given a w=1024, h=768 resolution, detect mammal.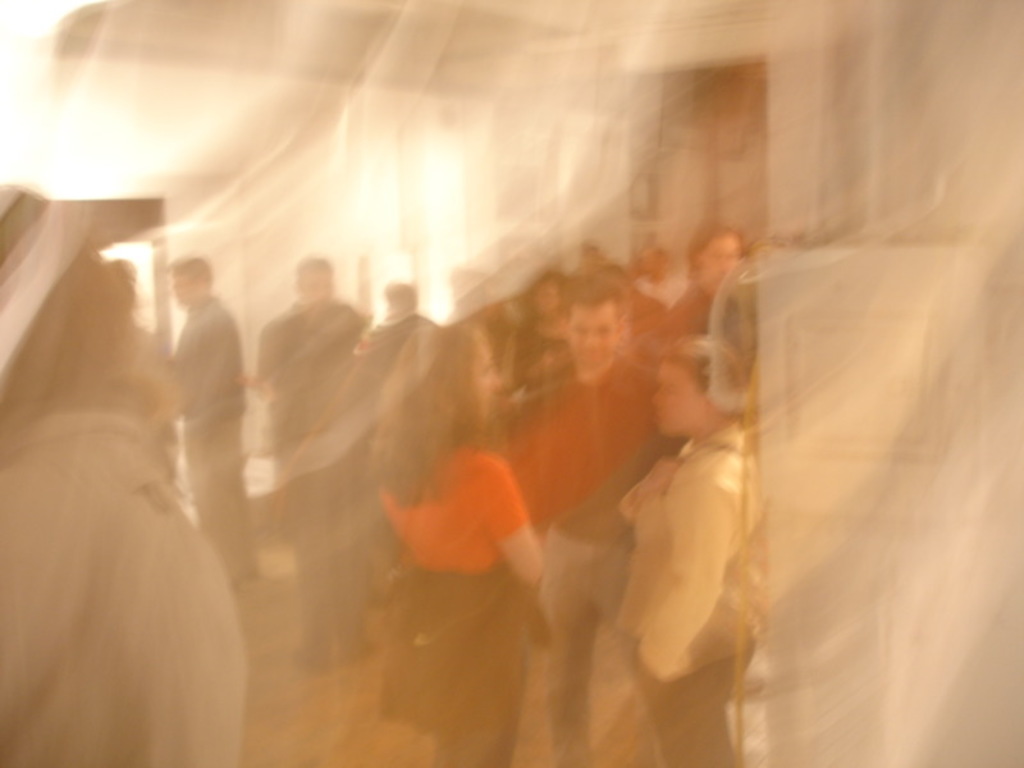
{"left": 517, "top": 276, "right": 667, "bottom": 737}.
